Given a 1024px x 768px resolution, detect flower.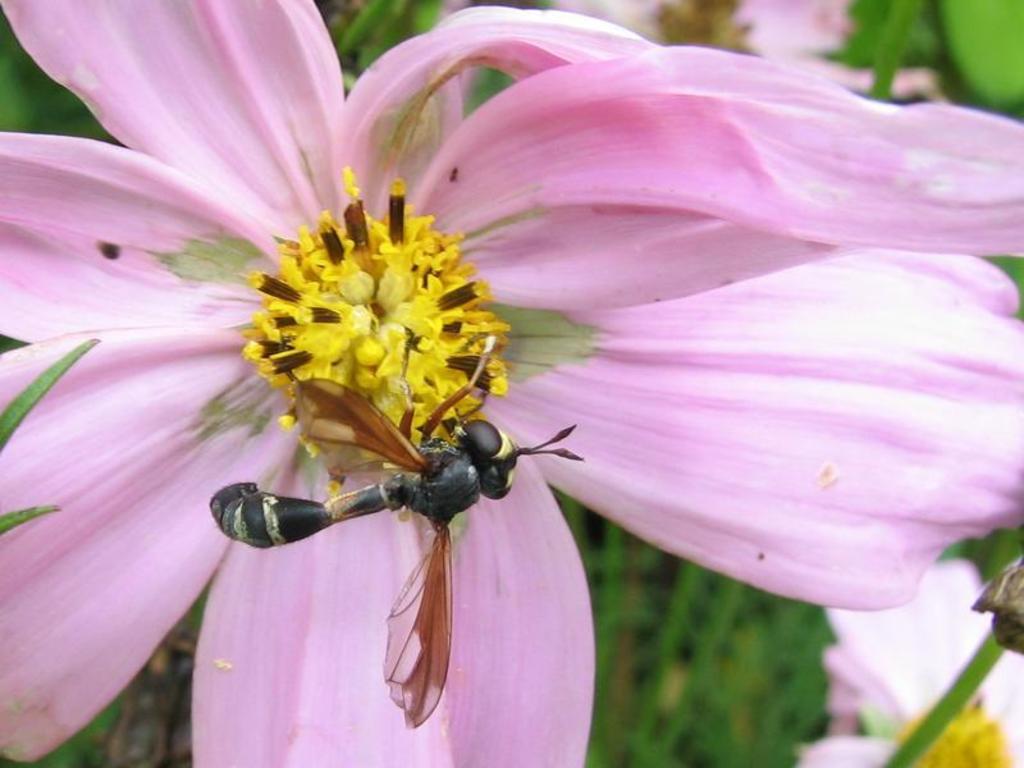
0 0 1011 758.
